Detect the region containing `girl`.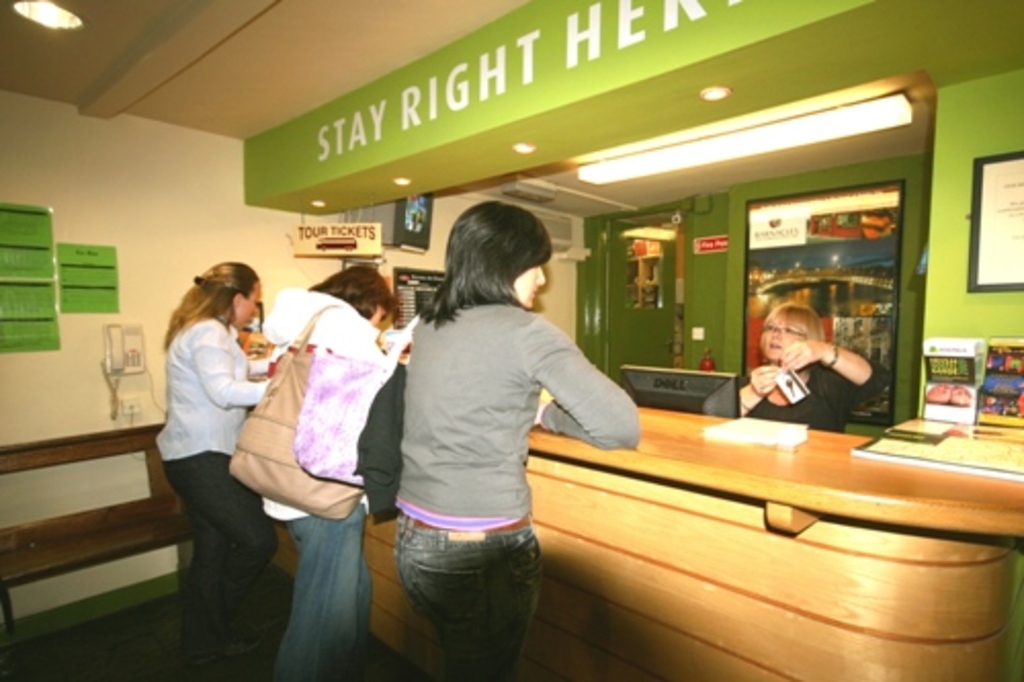
<region>385, 199, 647, 680</region>.
